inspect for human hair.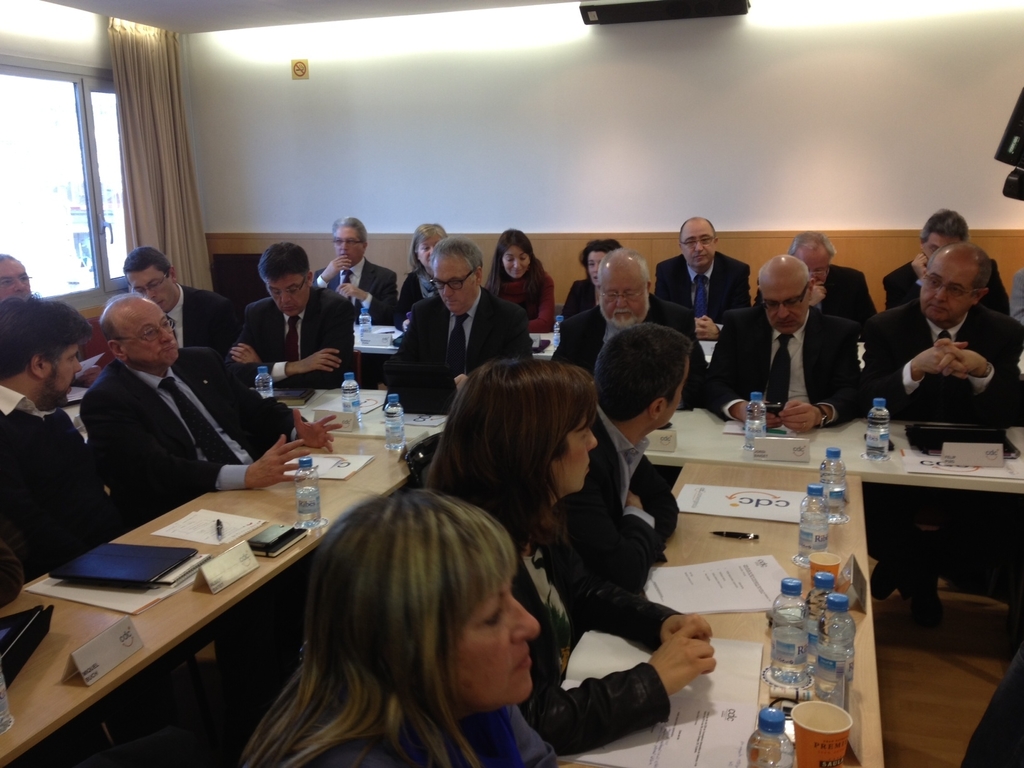
Inspection: locate(787, 231, 838, 273).
